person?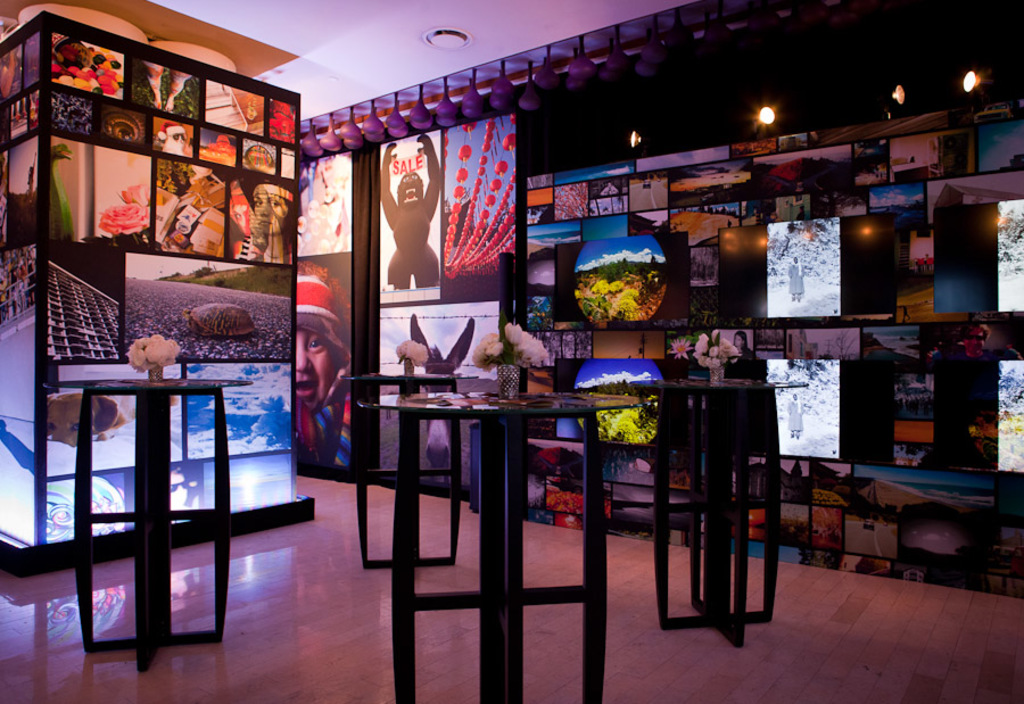
220,171,279,266
